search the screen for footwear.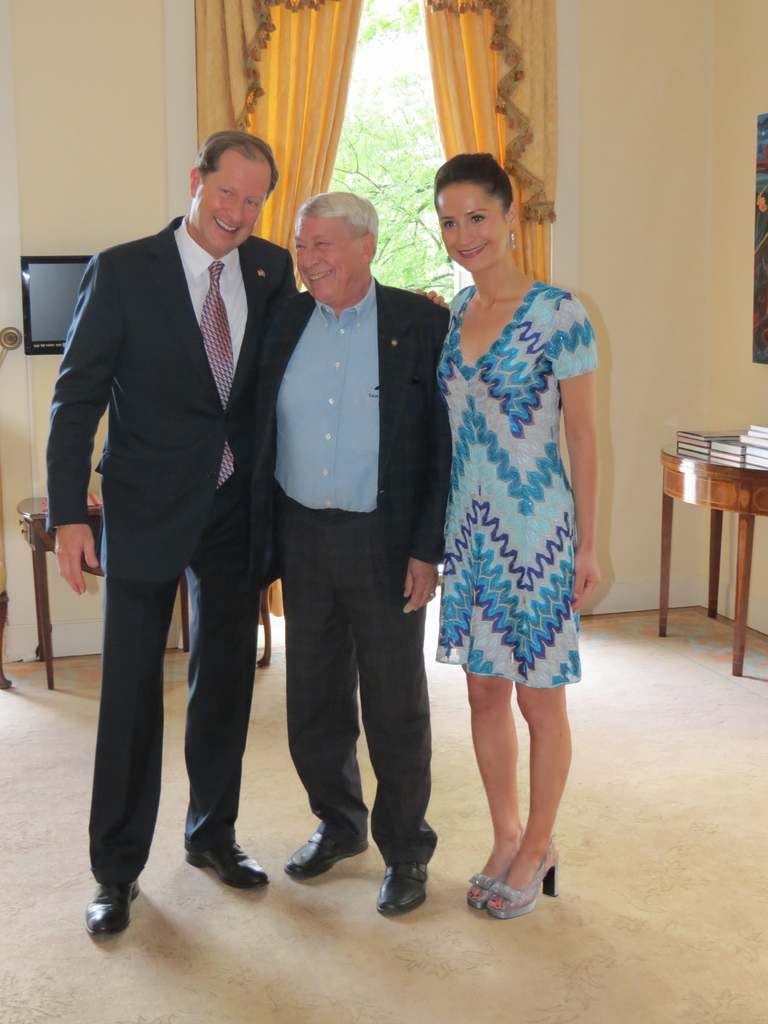
Found at (461,837,531,916).
